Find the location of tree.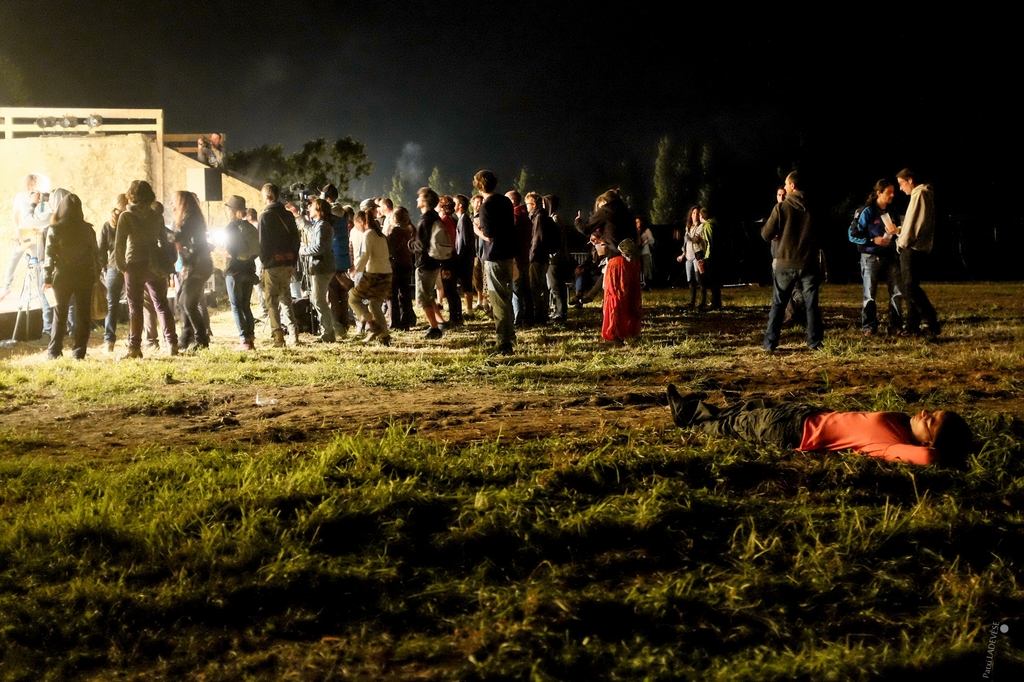
Location: pyautogui.locateOnScreen(650, 139, 691, 292).
